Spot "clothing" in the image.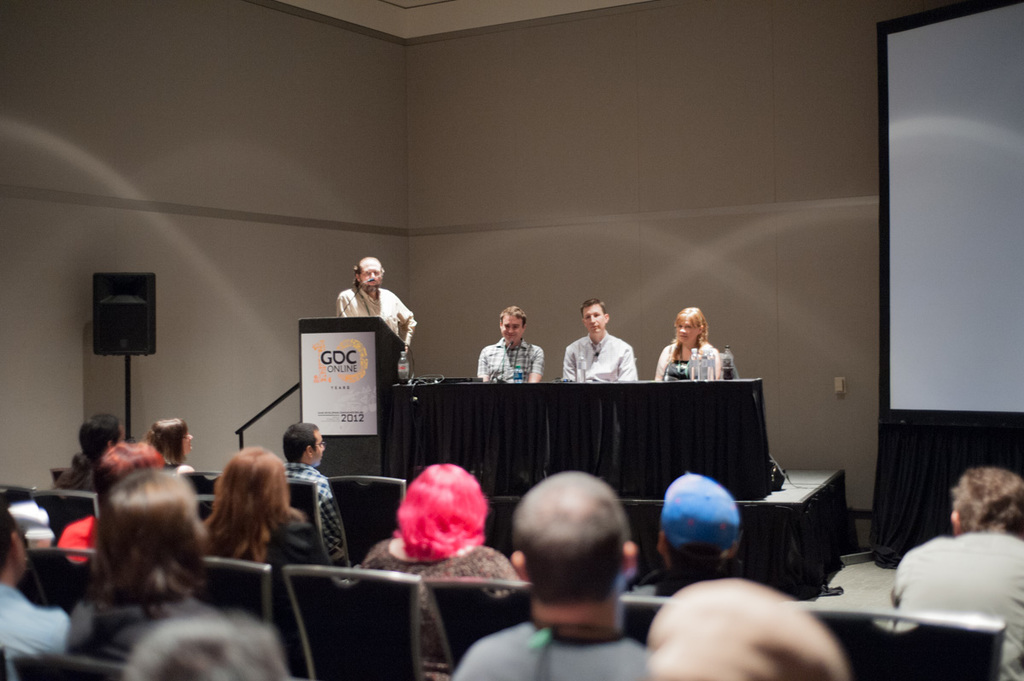
"clothing" found at <bbox>558, 329, 639, 380</bbox>.
